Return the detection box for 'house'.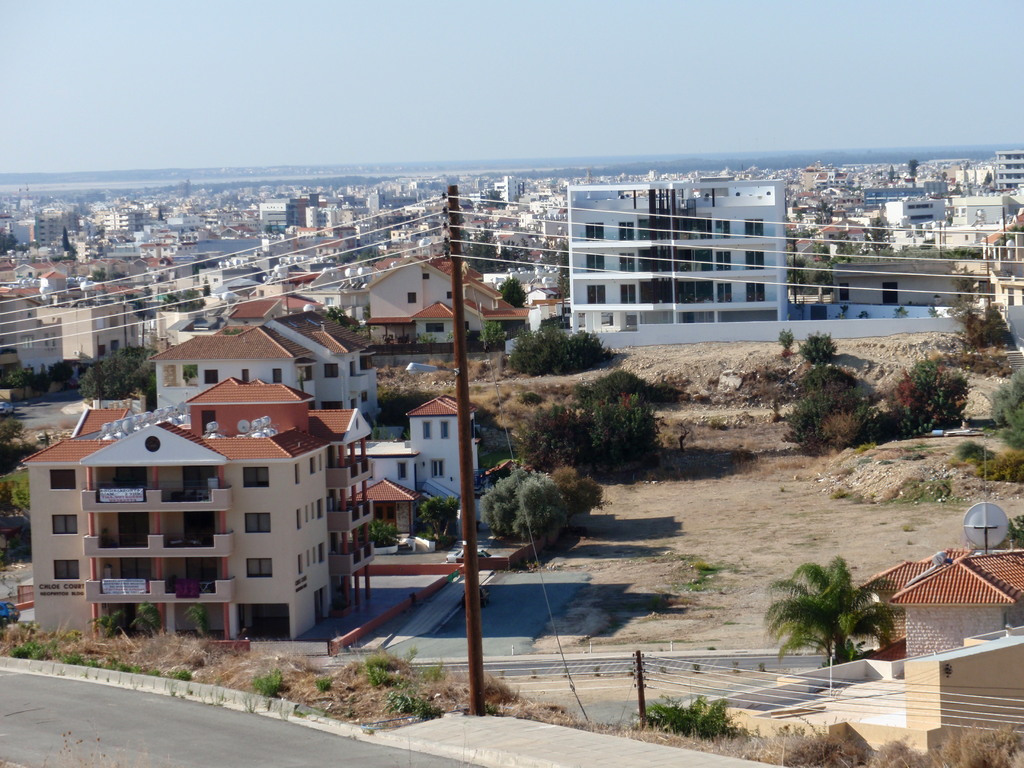
<region>225, 276, 324, 330</region>.
